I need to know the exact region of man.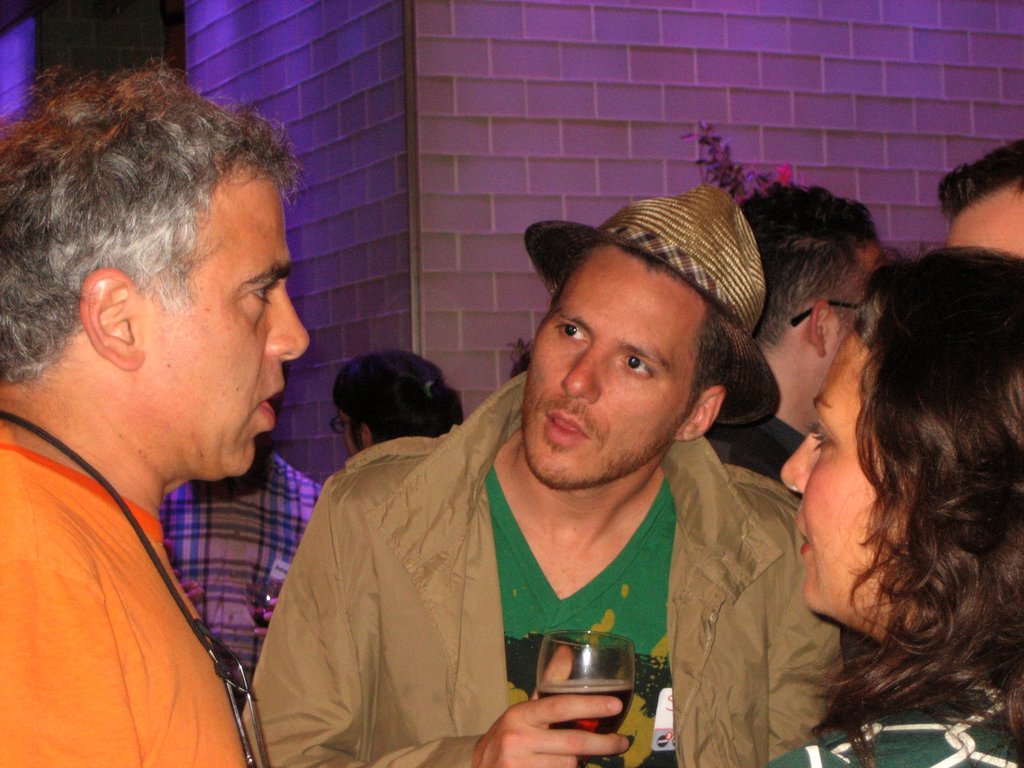
Region: [2,68,313,766].
